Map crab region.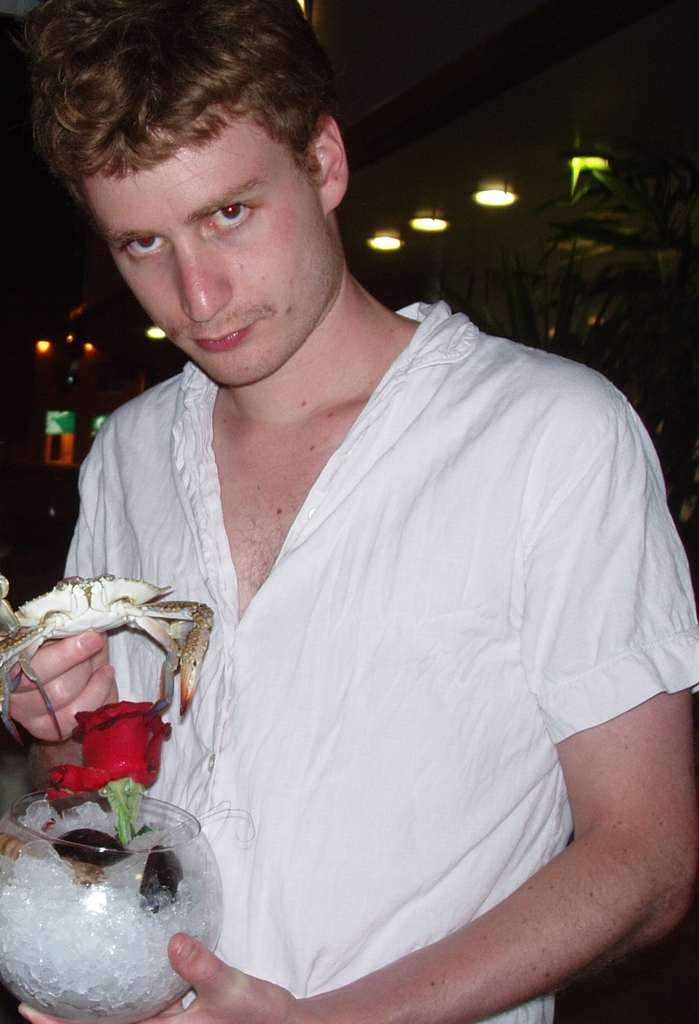
Mapped to select_region(0, 571, 215, 750).
